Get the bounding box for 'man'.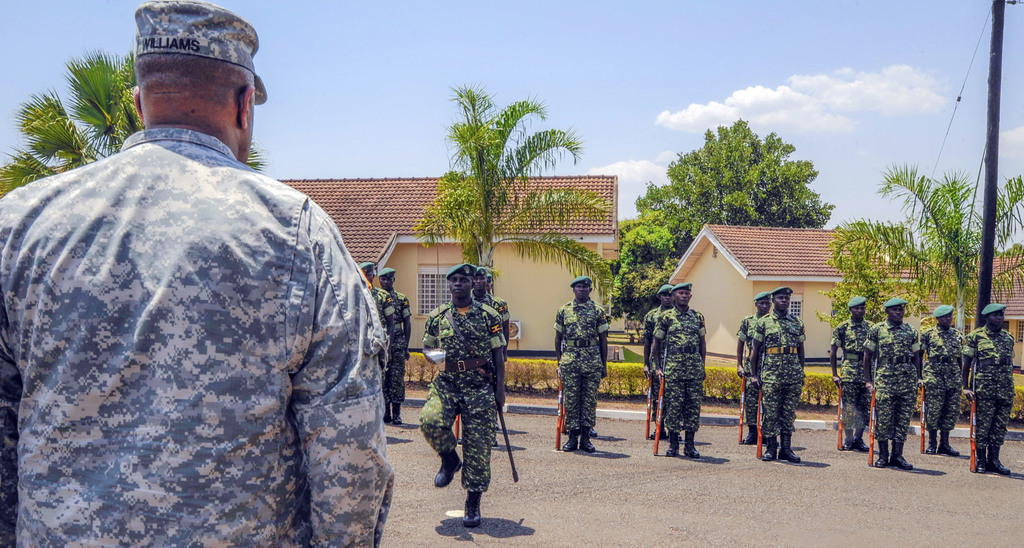
731 288 783 451.
